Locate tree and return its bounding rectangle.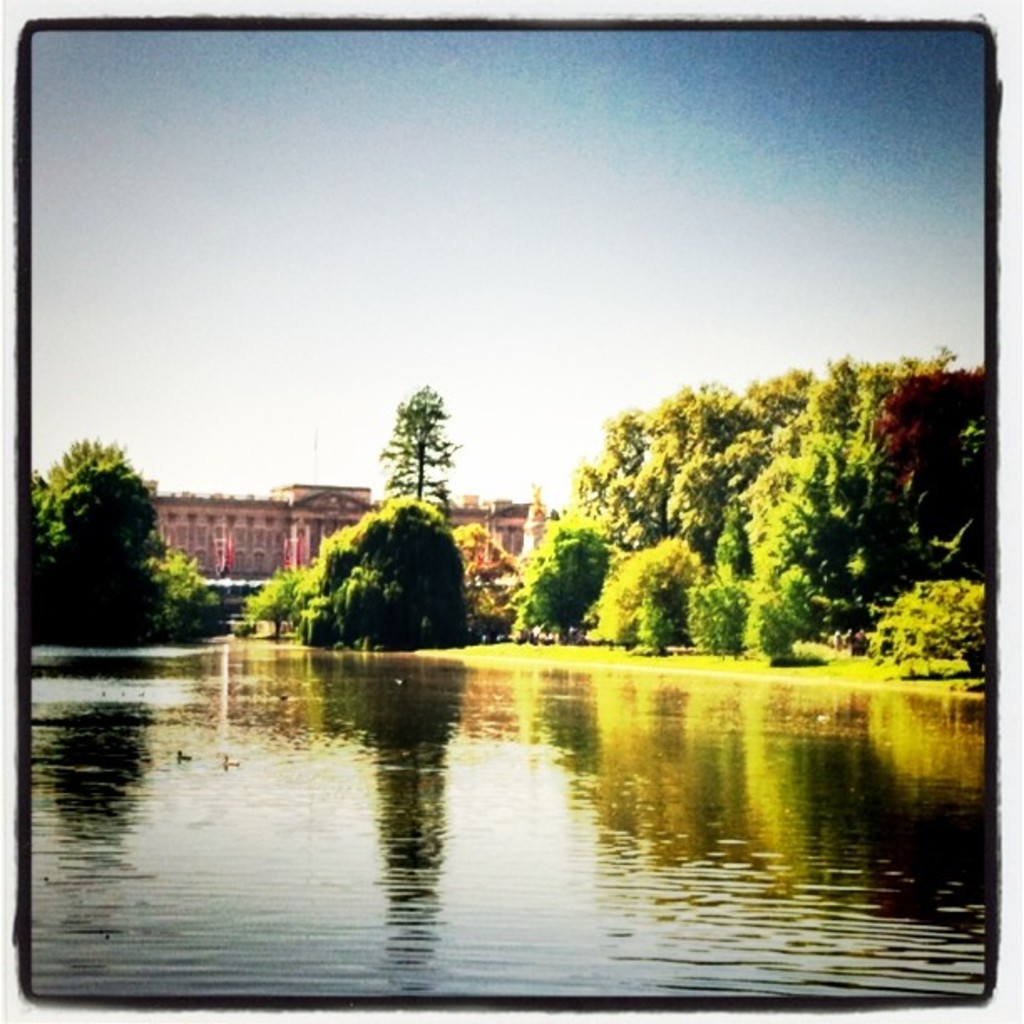
bbox=(612, 527, 704, 656).
